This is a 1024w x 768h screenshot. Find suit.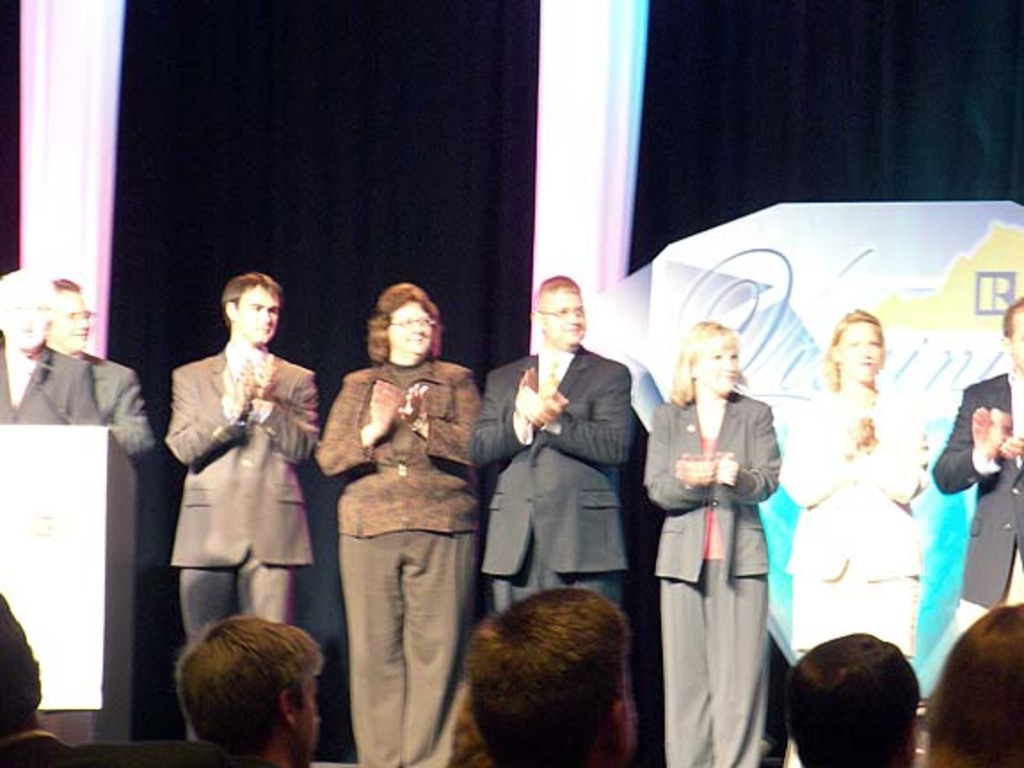
Bounding box: 932 370 1022 629.
